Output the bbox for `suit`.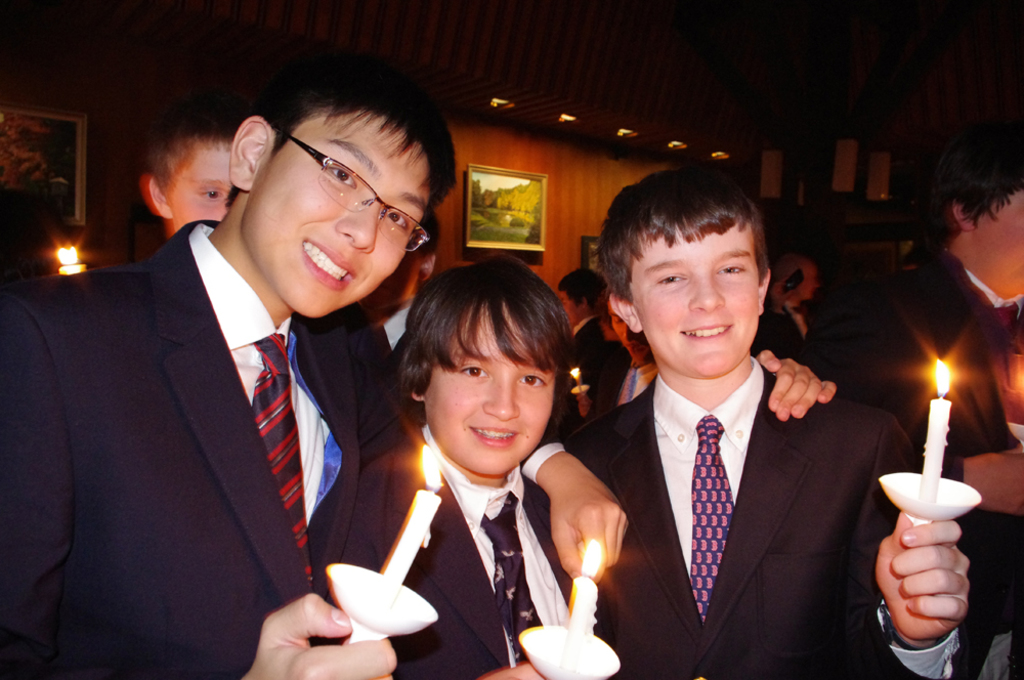
select_region(324, 430, 604, 679).
